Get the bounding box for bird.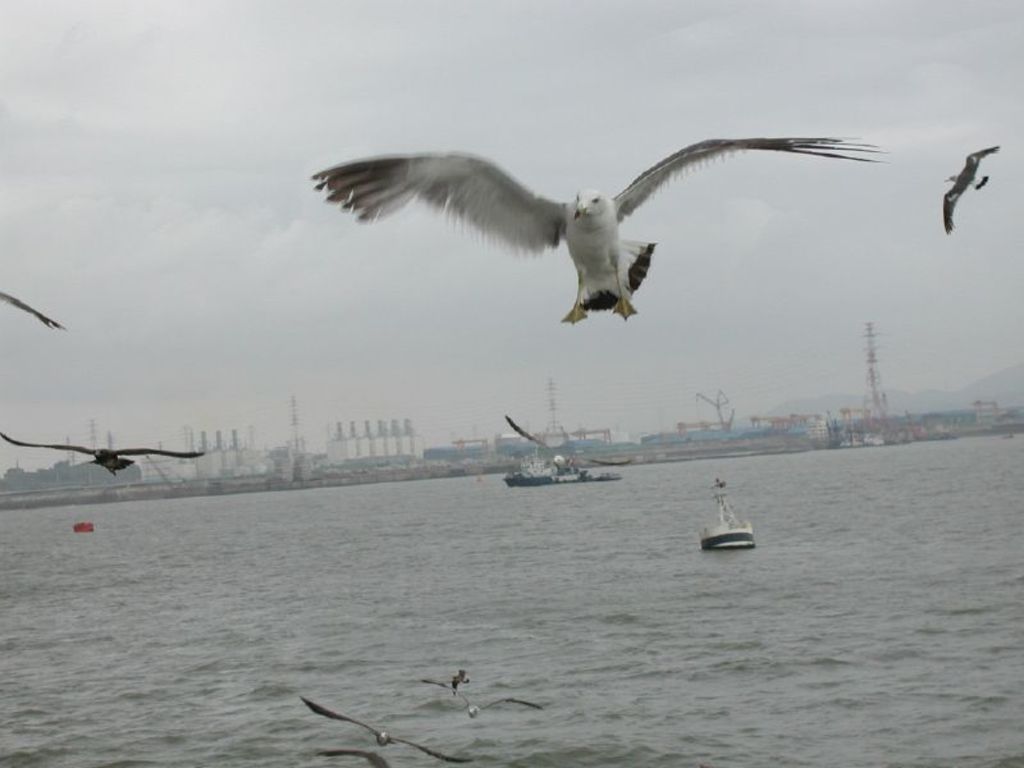
rect(0, 434, 204, 483).
